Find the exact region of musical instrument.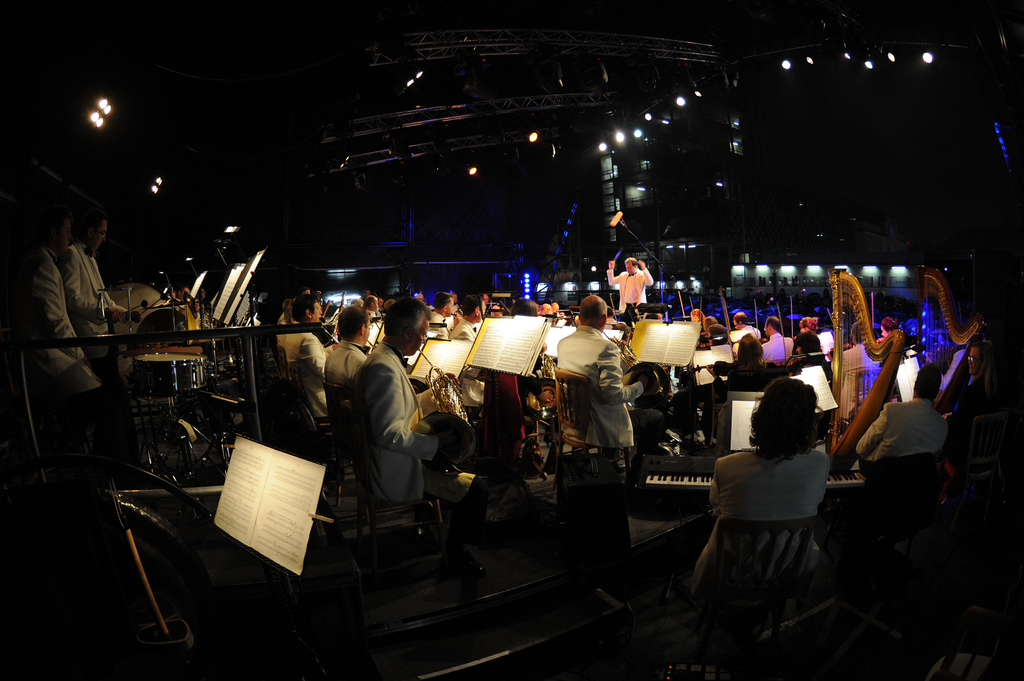
Exact region: [left=767, top=291, right=798, bottom=383].
